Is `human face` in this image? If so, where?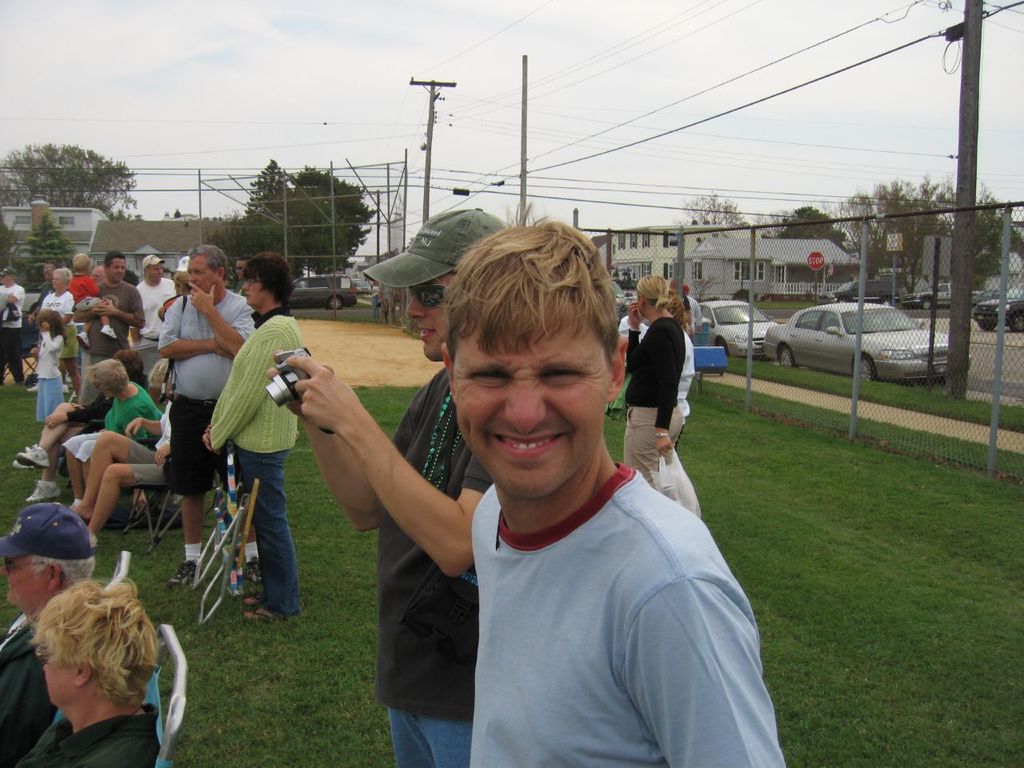
Yes, at <box>0,554,47,606</box>.
